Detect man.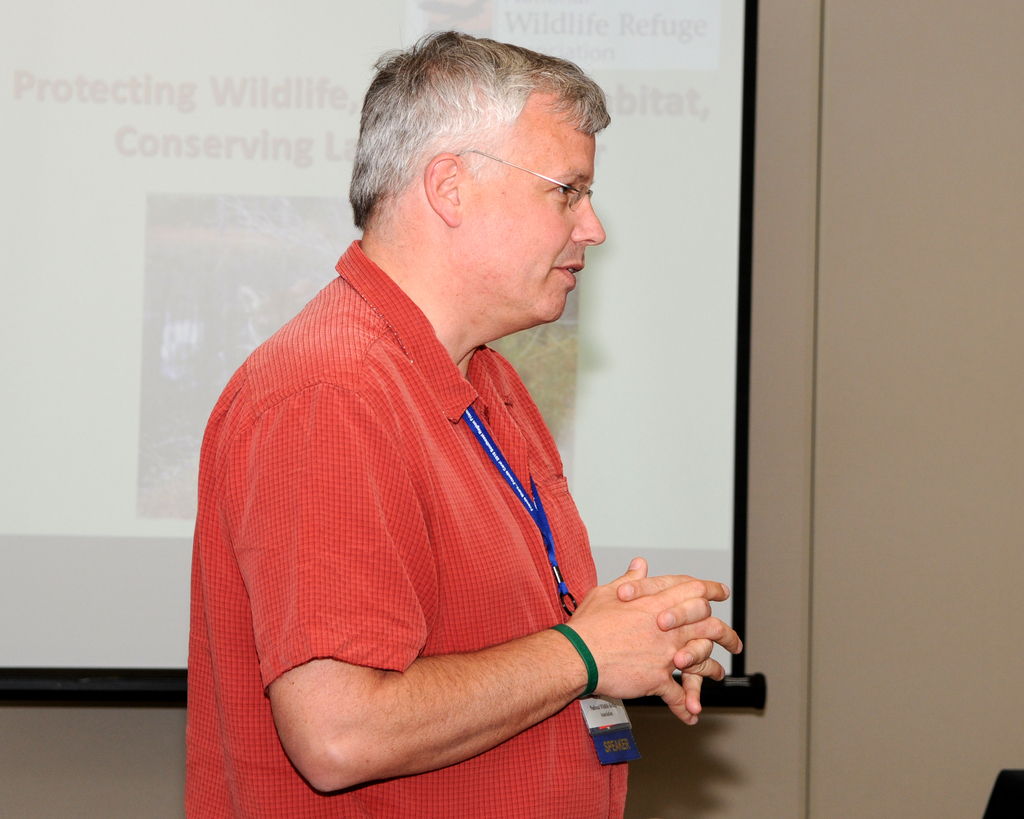
Detected at locate(179, 23, 726, 786).
